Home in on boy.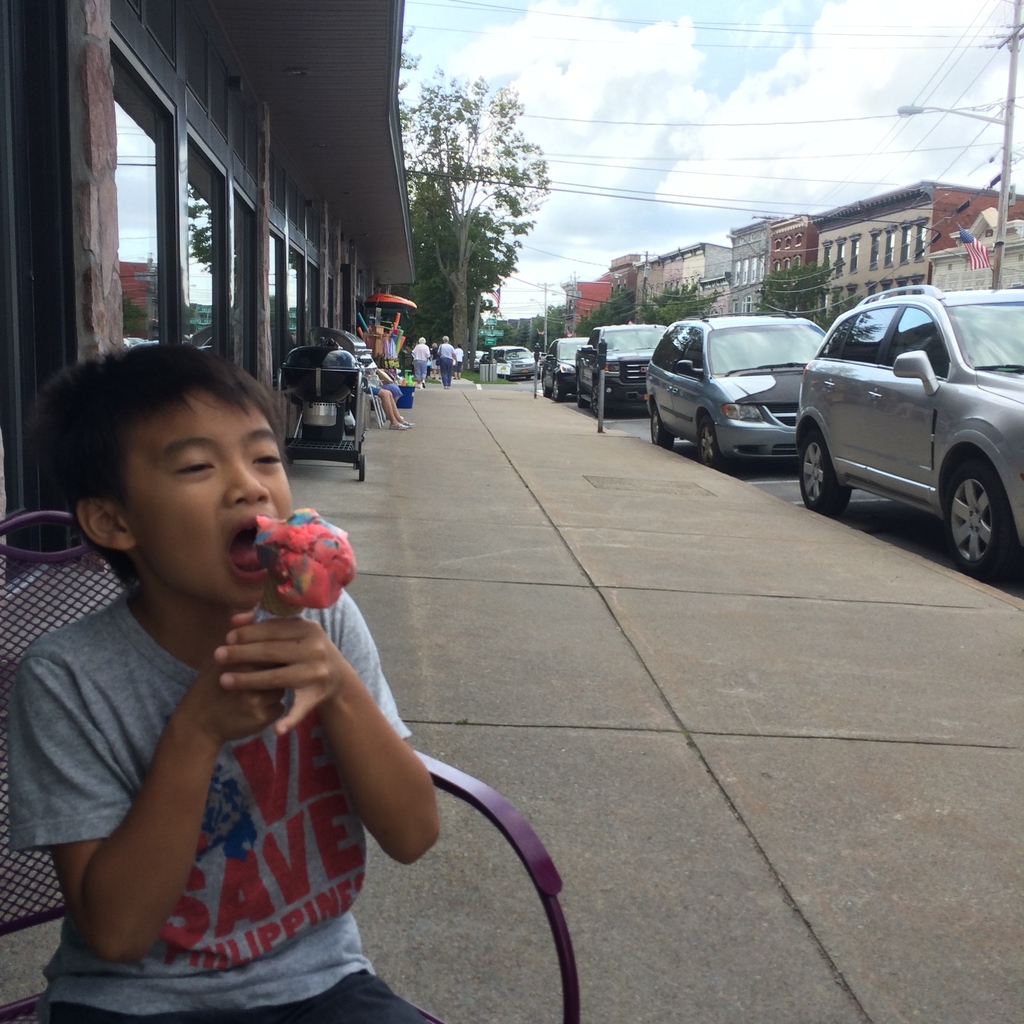
Homed in at (left=4, top=340, right=445, bottom=1023).
